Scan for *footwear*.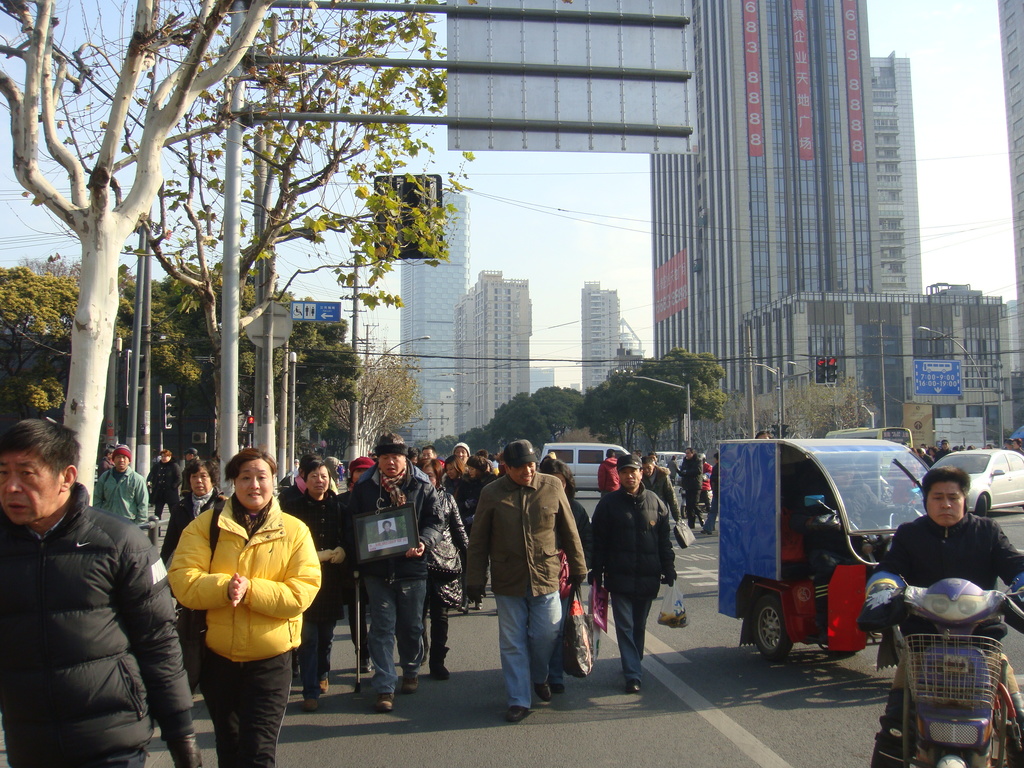
Scan result: pyautogui.locateOnScreen(553, 680, 569, 696).
